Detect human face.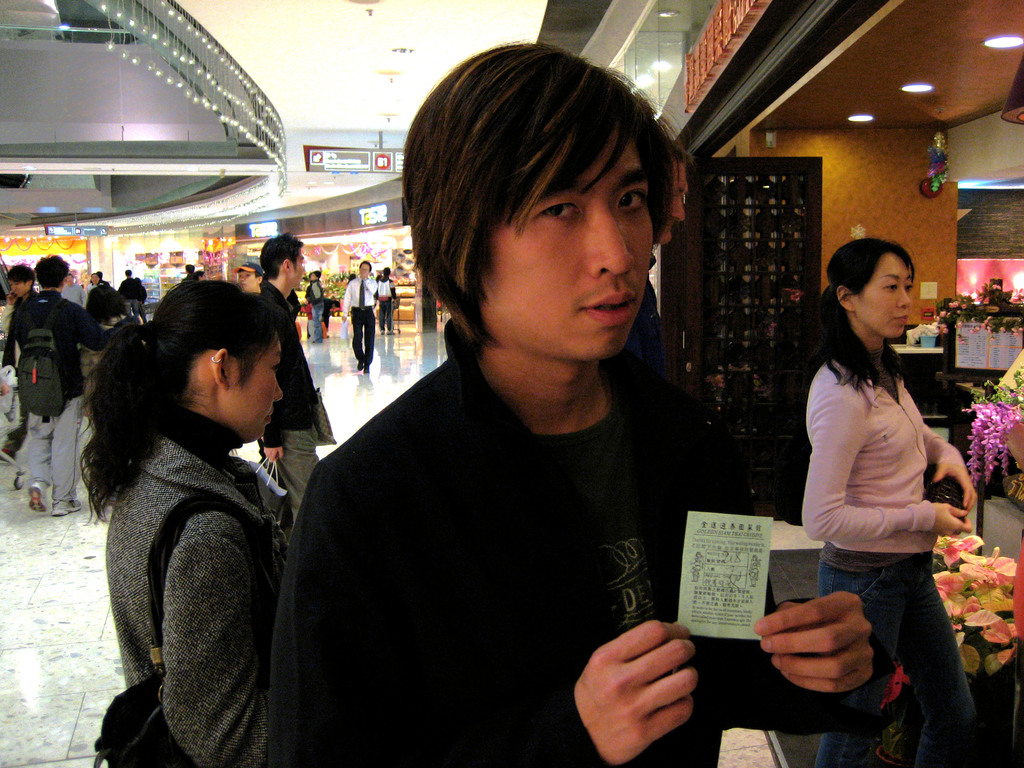
Detected at box(219, 340, 282, 445).
